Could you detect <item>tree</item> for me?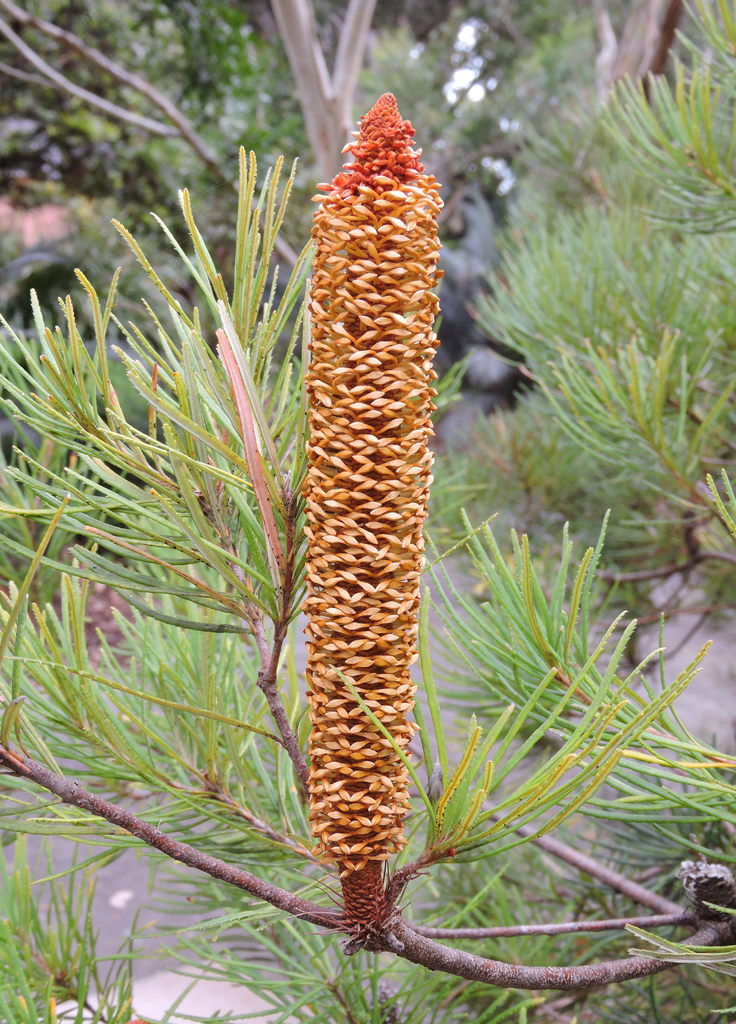
Detection result: (x1=120, y1=15, x2=684, y2=961).
